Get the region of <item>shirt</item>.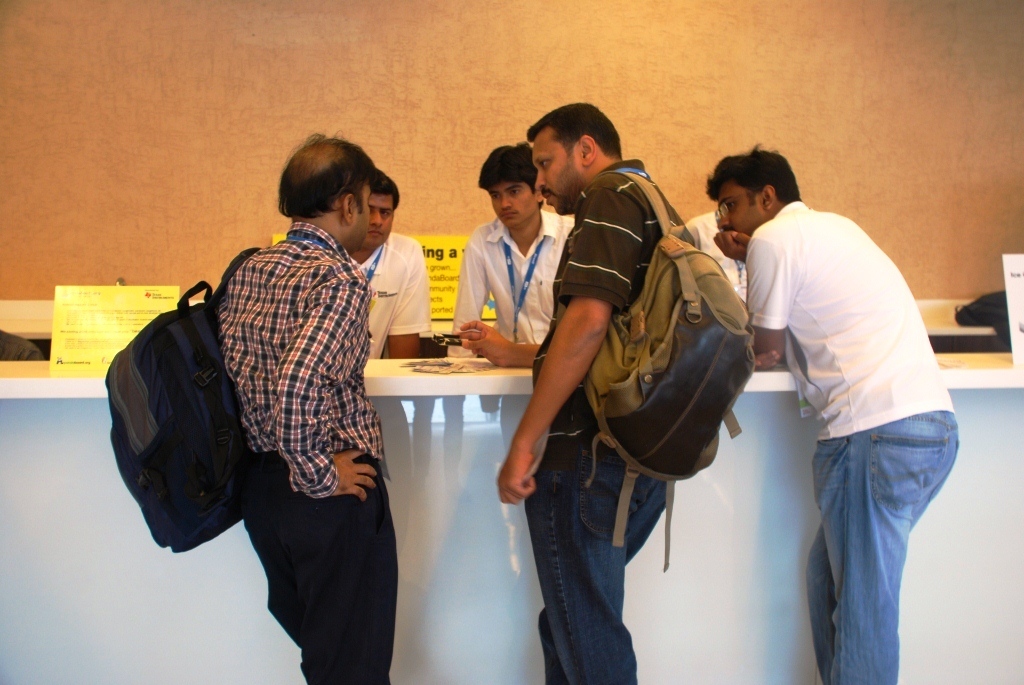
[184,197,382,526].
